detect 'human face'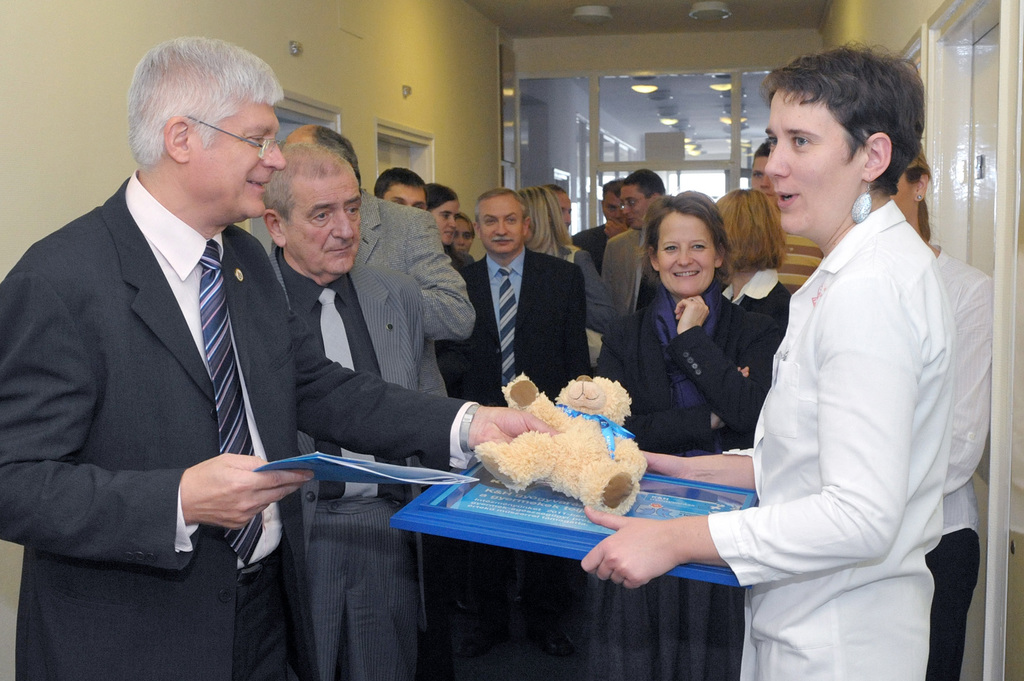
pyautogui.locateOnScreen(480, 193, 530, 260)
